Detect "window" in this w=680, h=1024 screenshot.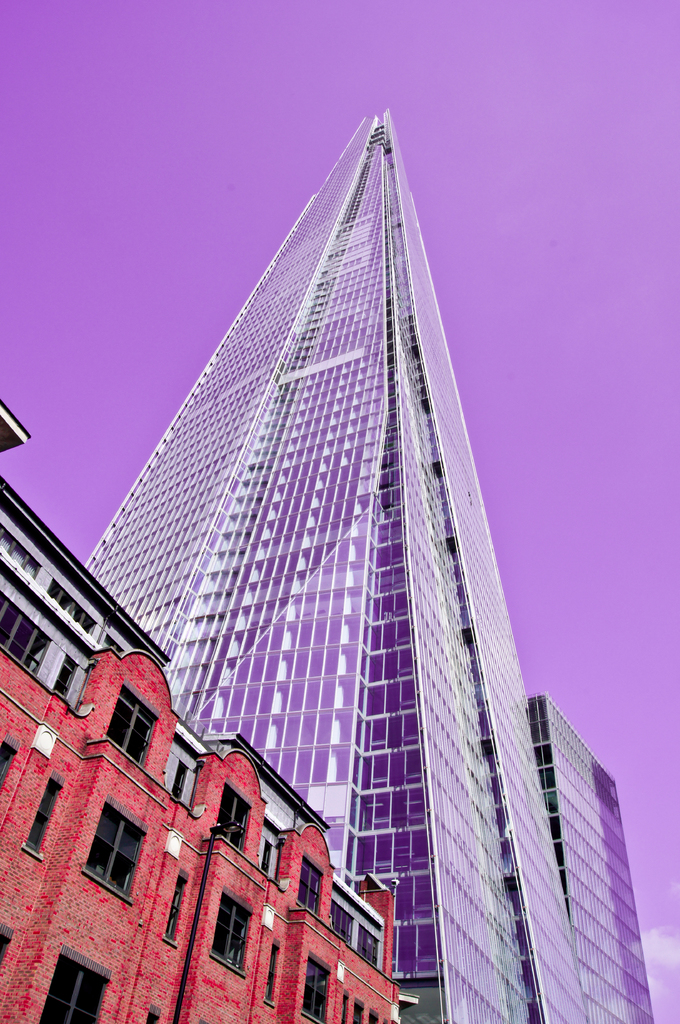
Detection: [left=173, top=763, right=190, bottom=799].
